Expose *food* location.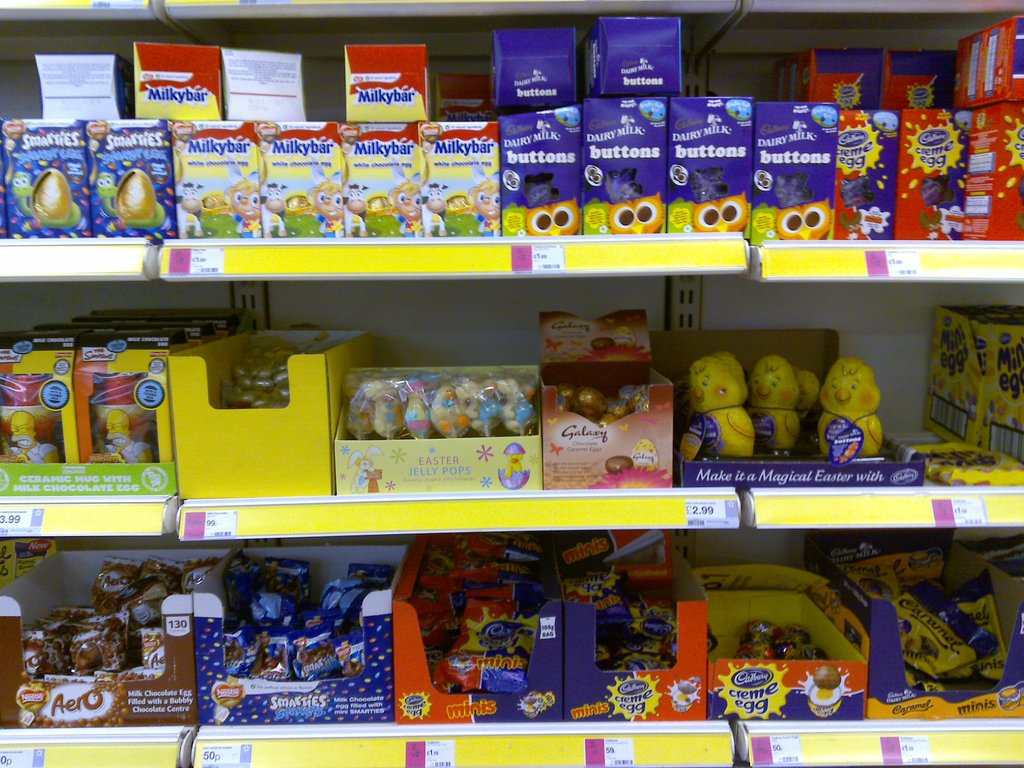
Exposed at bbox=[833, 561, 1008, 695].
